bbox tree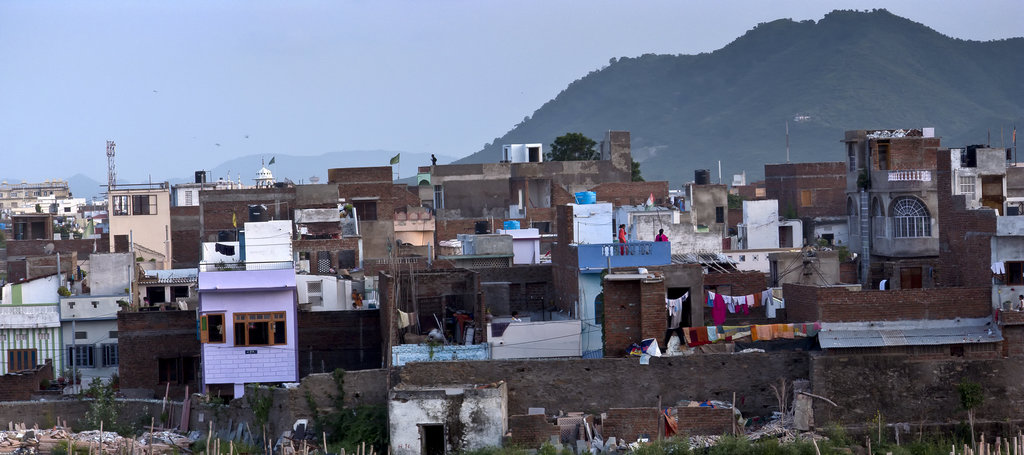
select_region(51, 214, 83, 235)
